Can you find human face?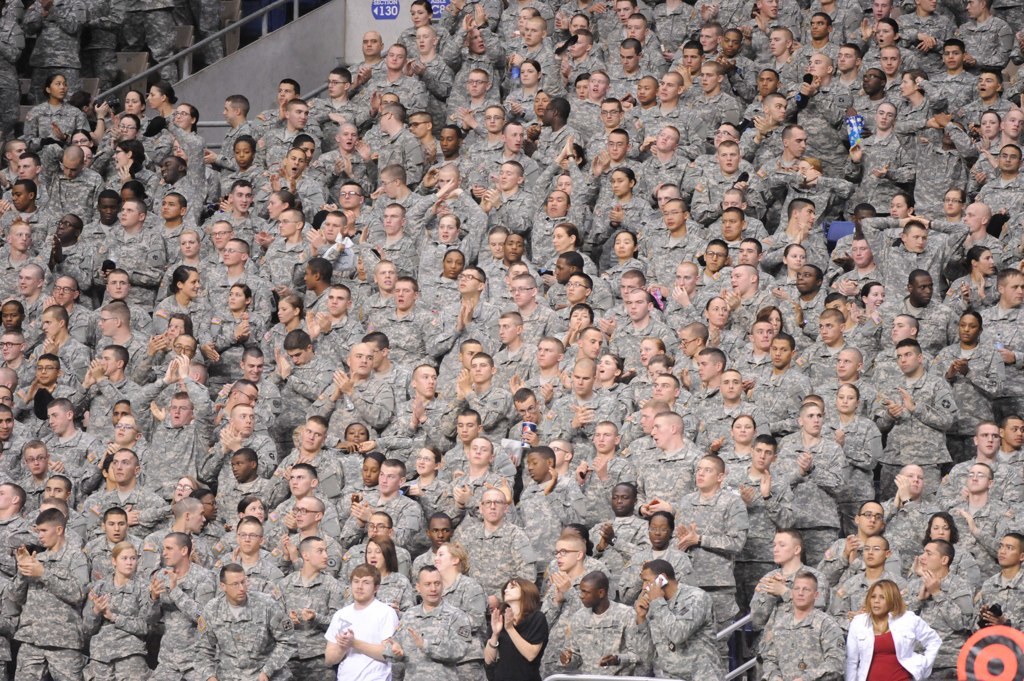
Yes, bounding box: bbox=[168, 135, 192, 164].
